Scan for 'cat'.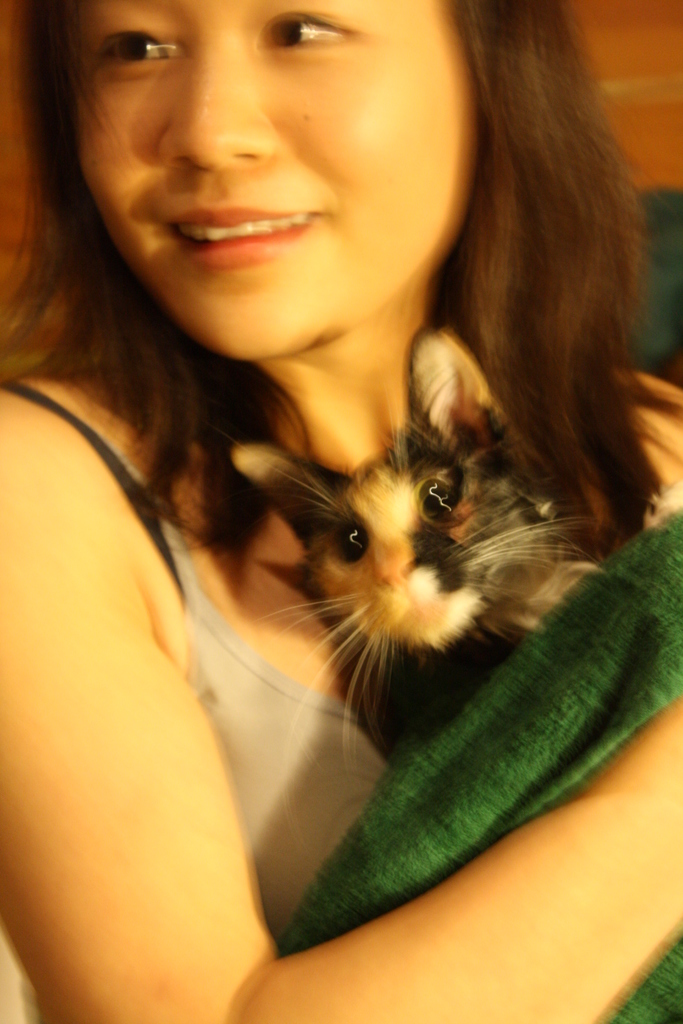
Scan result: Rect(227, 324, 628, 800).
